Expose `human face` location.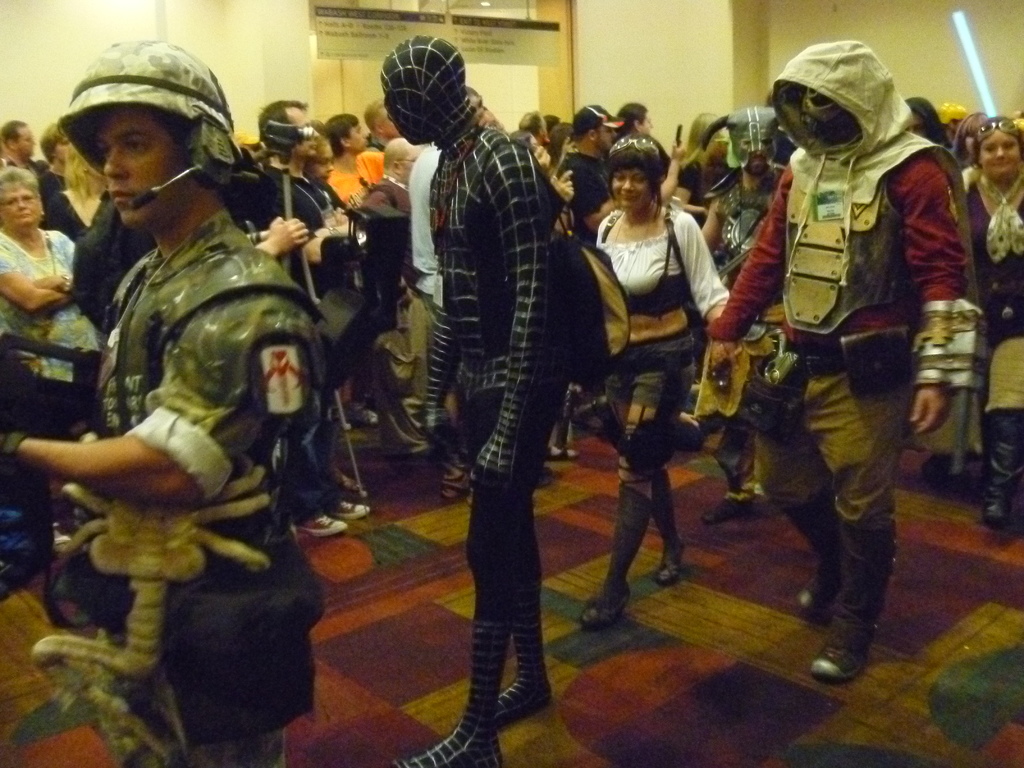
Exposed at select_region(55, 137, 70, 165).
